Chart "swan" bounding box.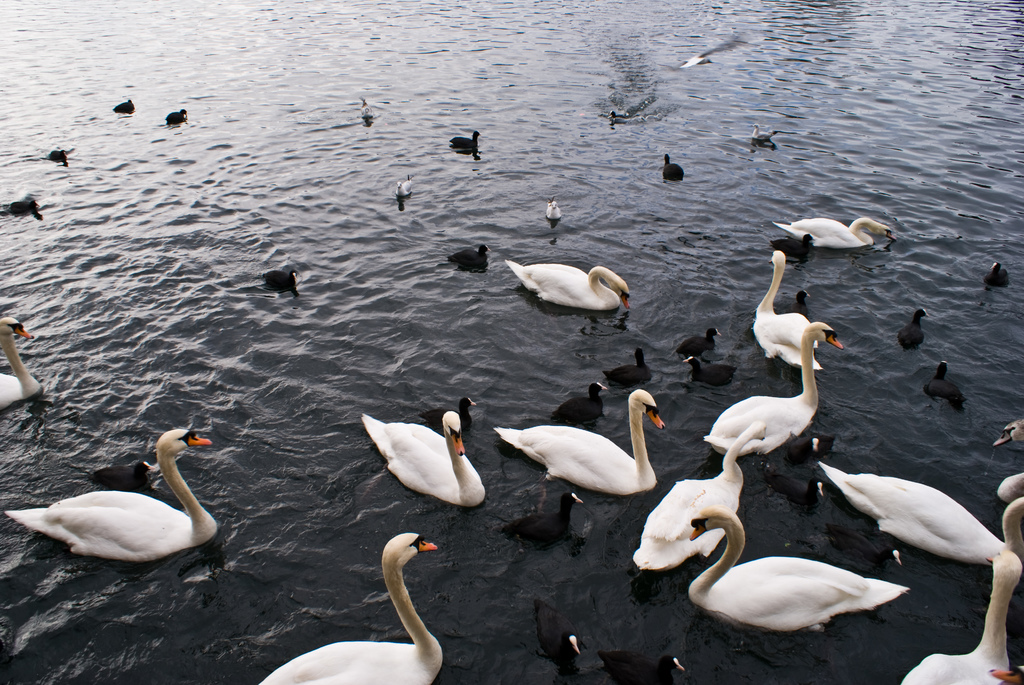
Charted: Rect(702, 318, 846, 458).
